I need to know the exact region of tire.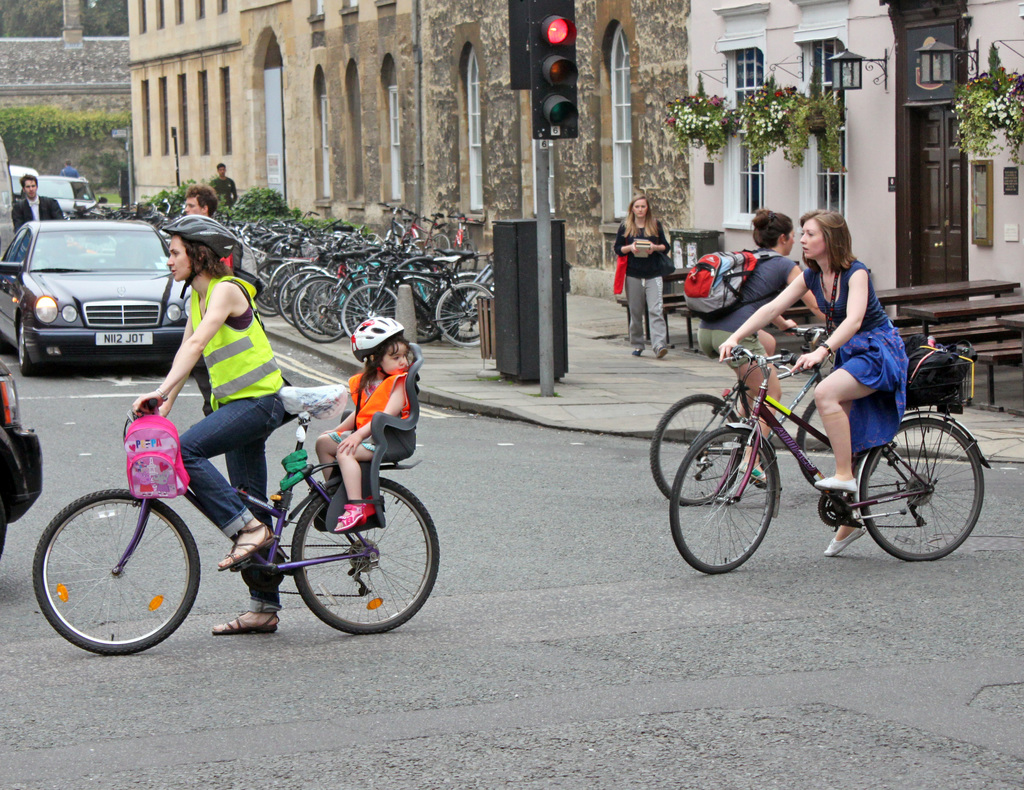
Region: 36, 483, 189, 657.
